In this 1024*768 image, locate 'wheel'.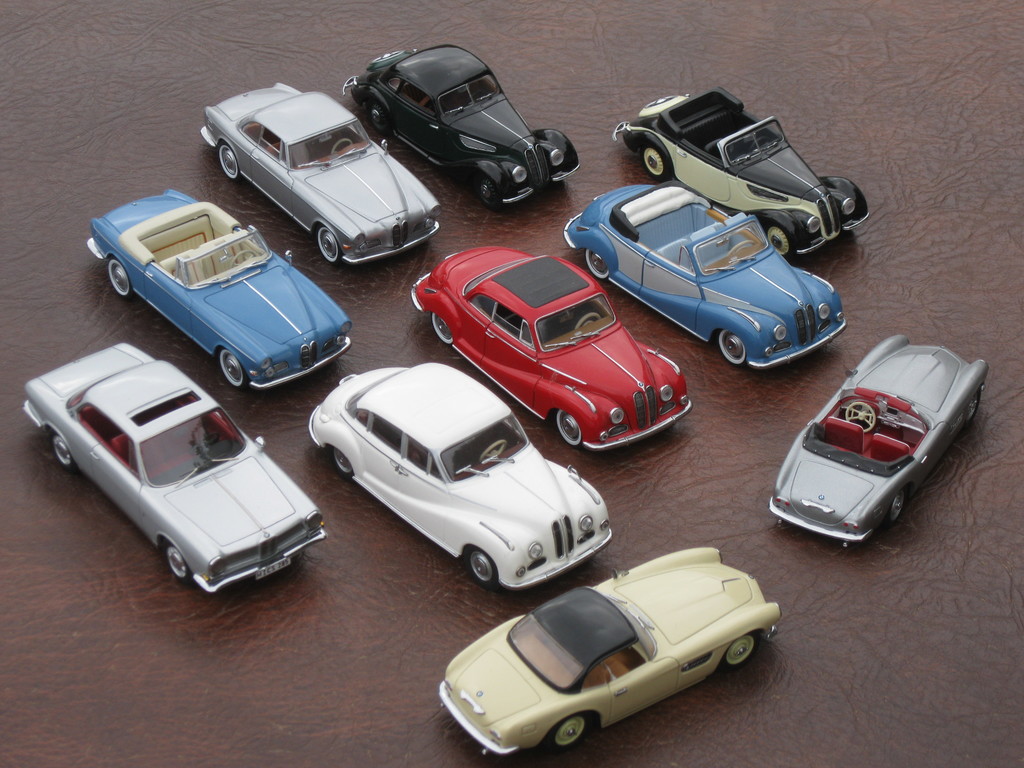
Bounding box: left=555, top=409, right=582, bottom=446.
